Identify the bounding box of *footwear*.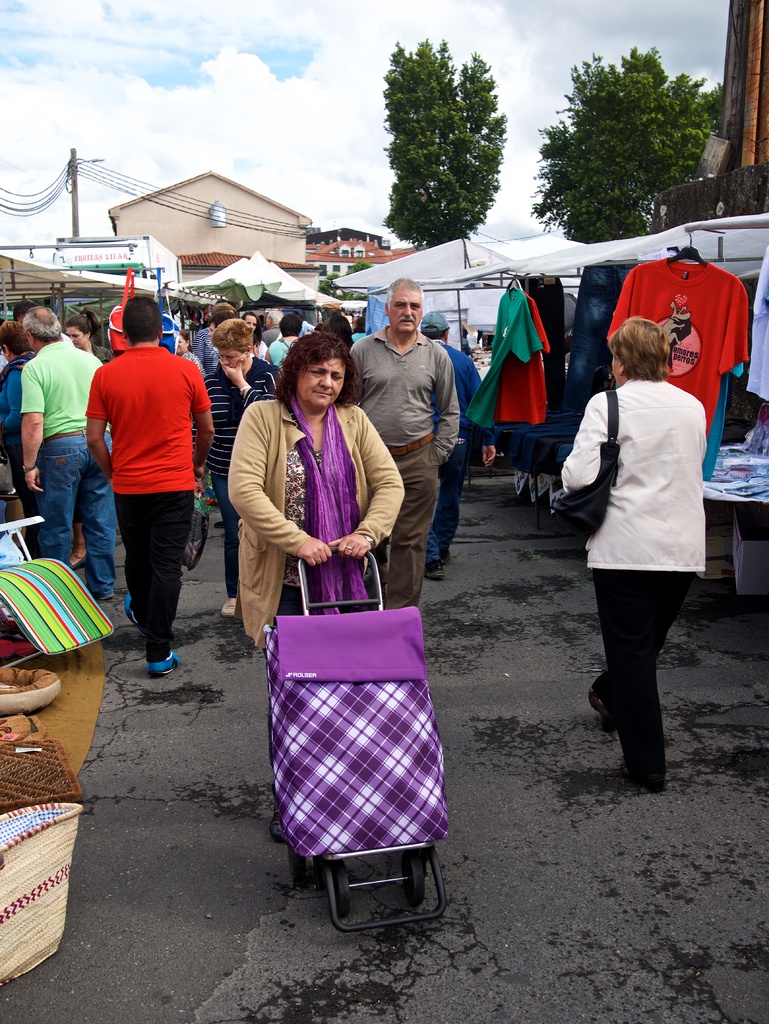
[116,588,151,644].
